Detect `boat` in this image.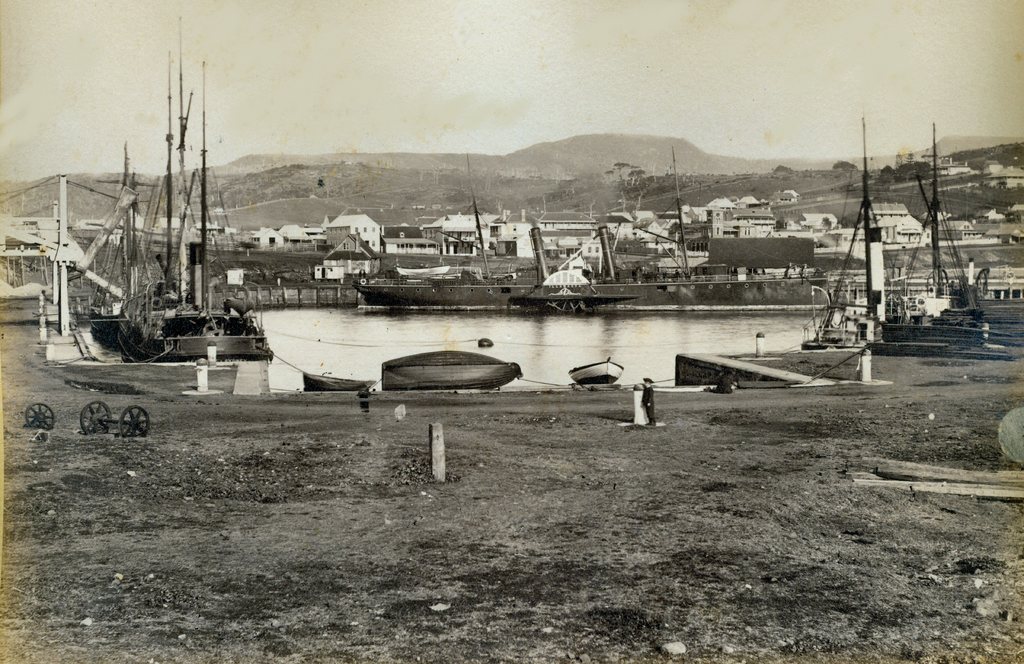
Detection: box(382, 349, 522, 387).
